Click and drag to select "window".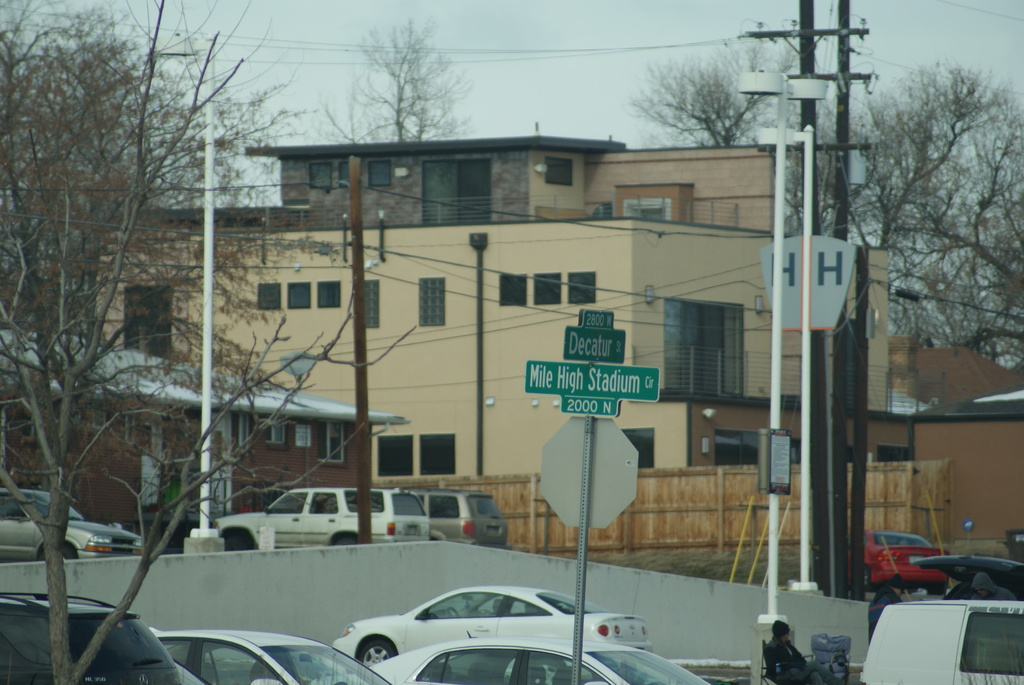
Selection: <box>366,160,390,187</box>.
